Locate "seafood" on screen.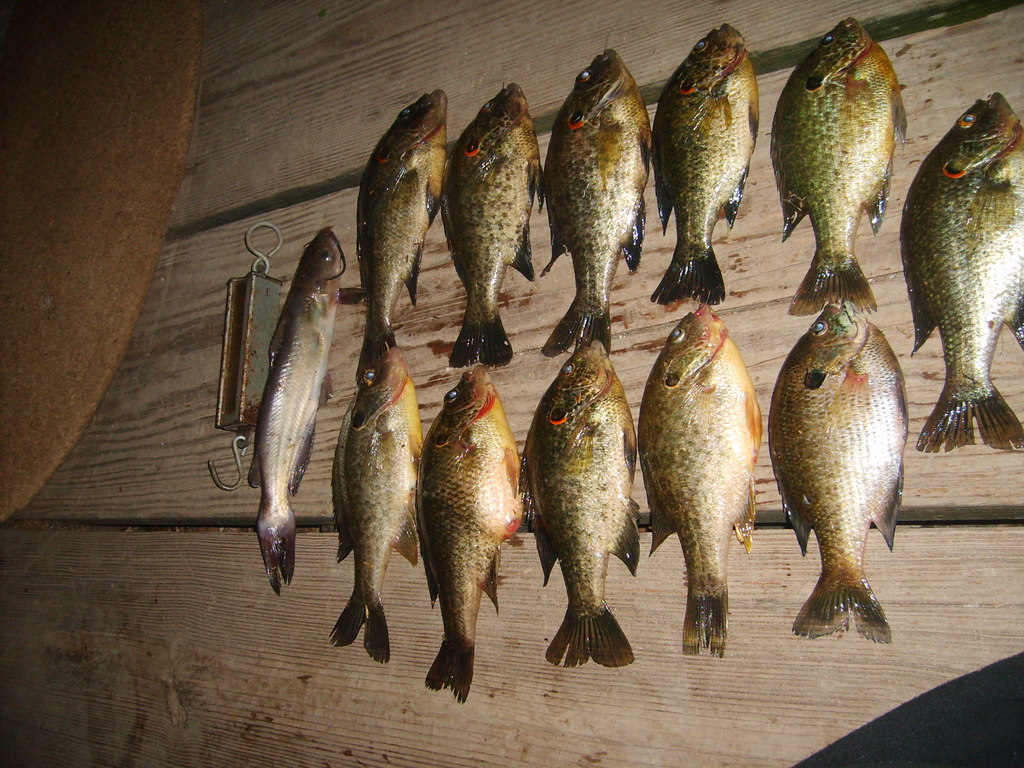
On screen at <bbox>520, 337, 641, 666</bbox>.
